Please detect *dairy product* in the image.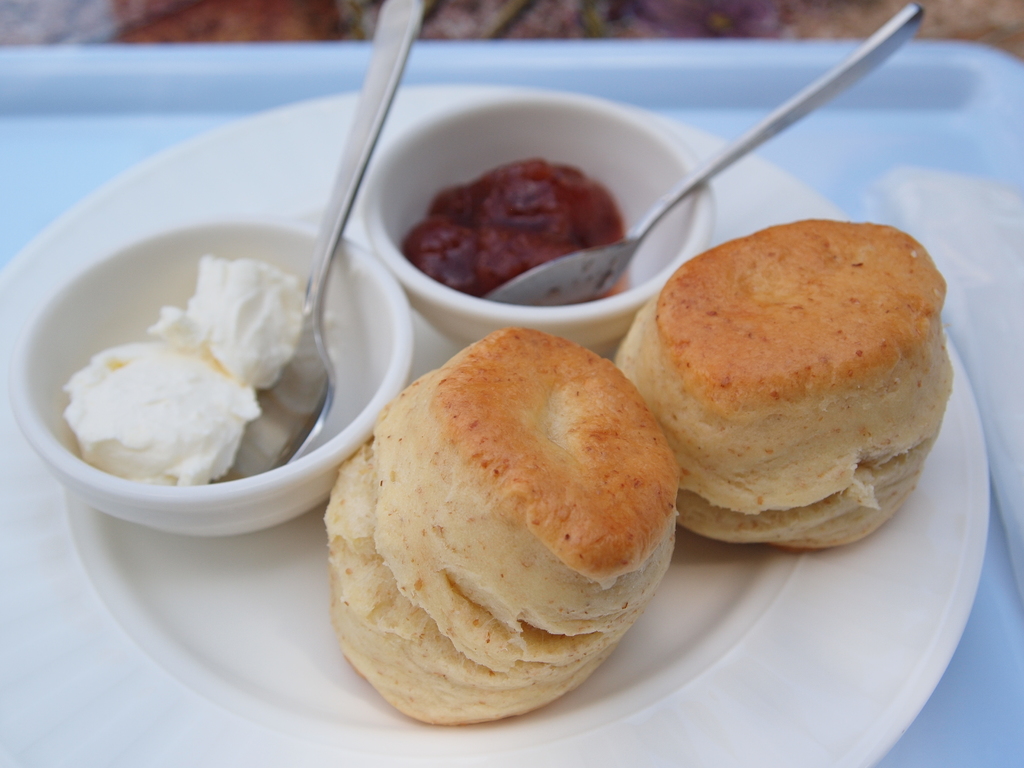
box=[329, 326, 670, 728].
